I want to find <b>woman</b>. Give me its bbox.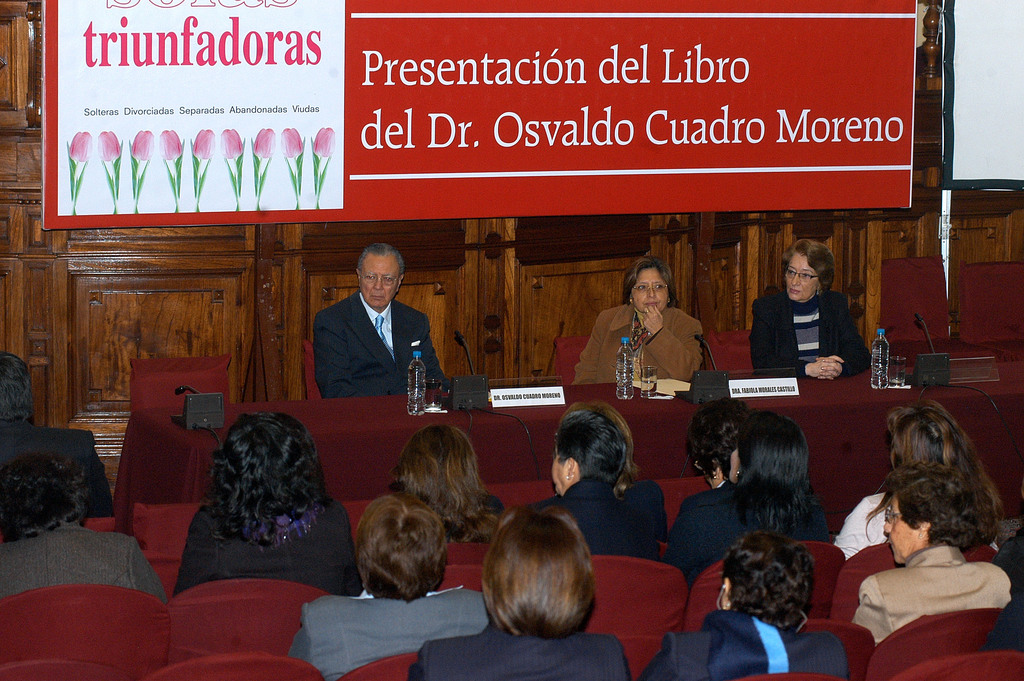
(x1=404, y1=509, x2=632, y2=680).
